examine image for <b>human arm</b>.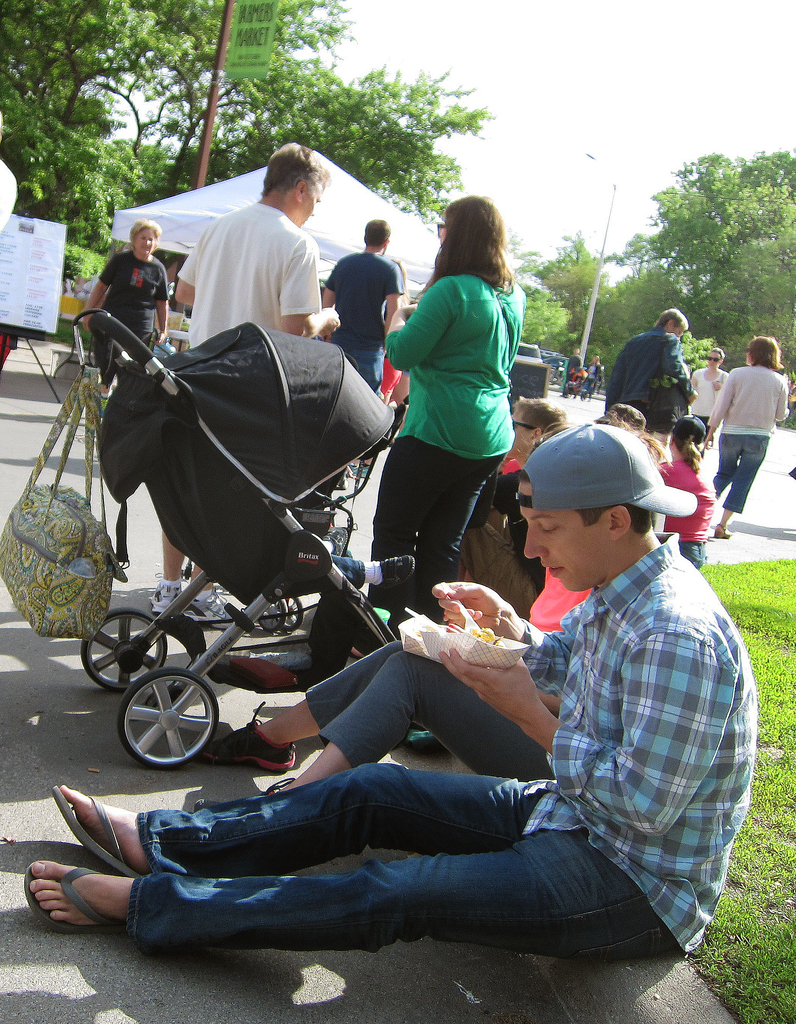
Examination result: [174,228,211,304].
